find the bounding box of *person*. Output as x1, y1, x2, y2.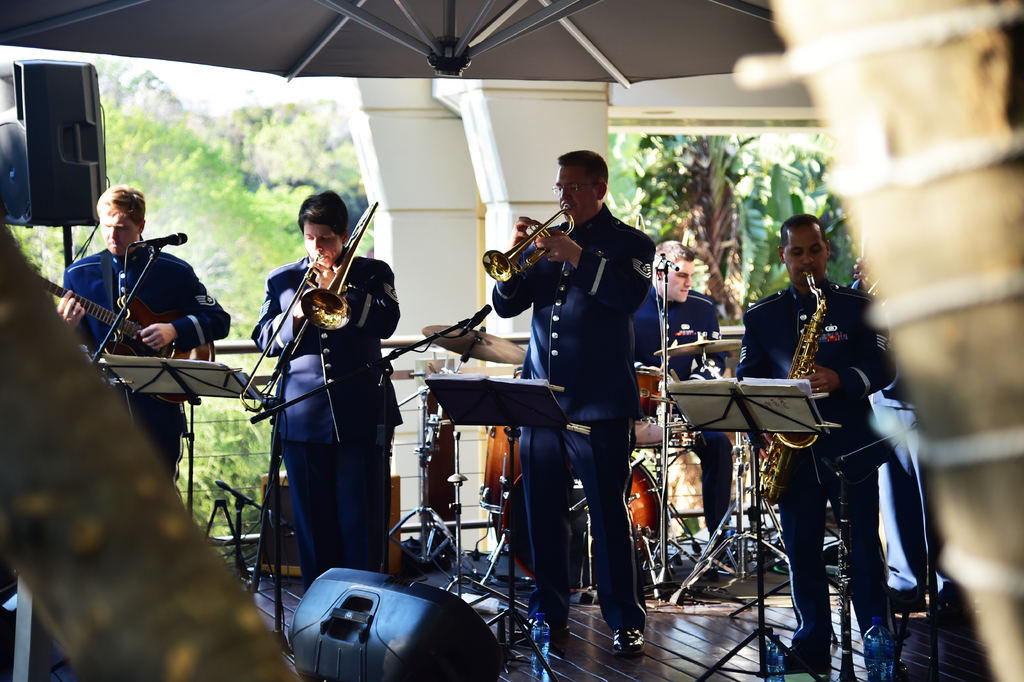
633, 233, 740, 556.
